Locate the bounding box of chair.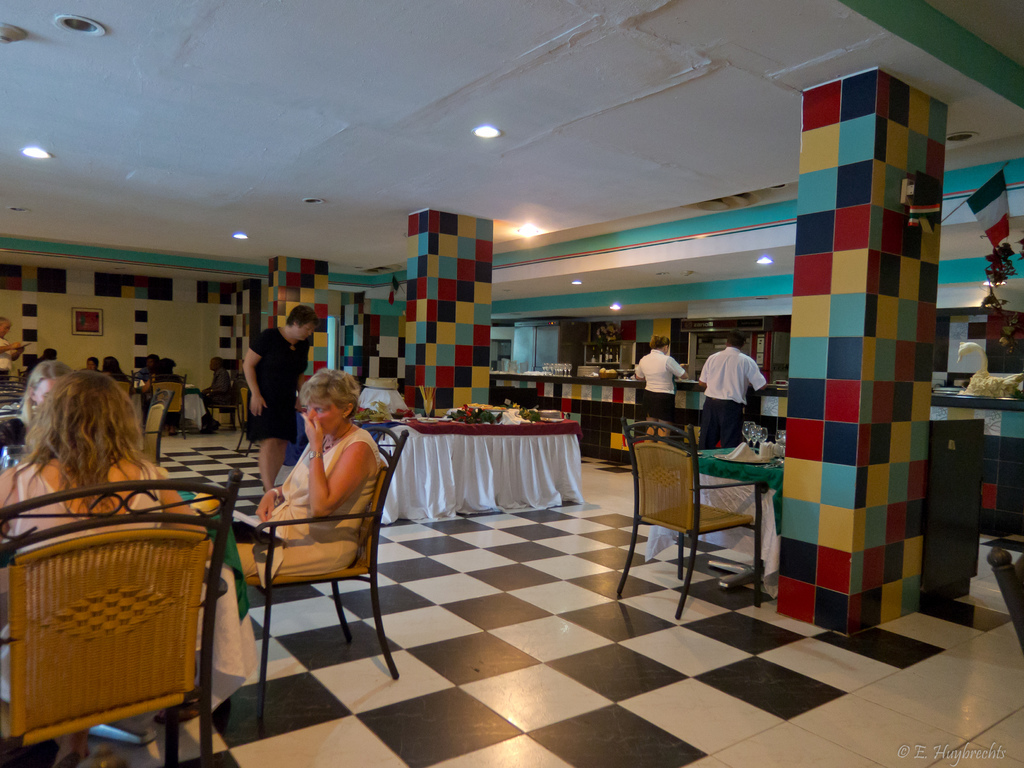
Bounding box: box(223, 420, 413, 719).
